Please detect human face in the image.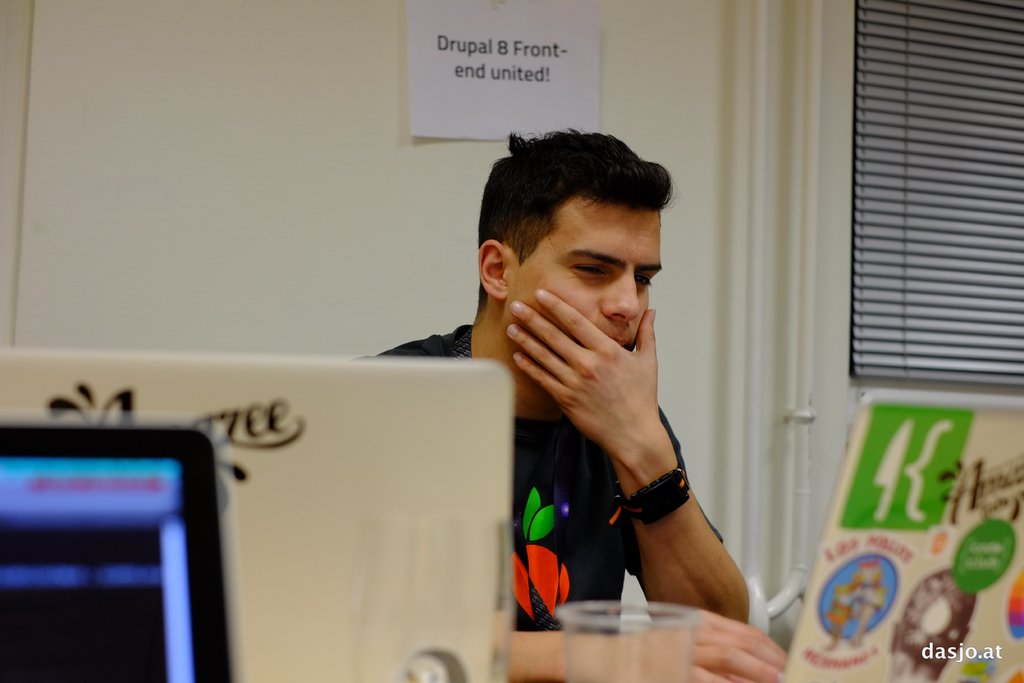
BBox(504, 184, 679, 390).
